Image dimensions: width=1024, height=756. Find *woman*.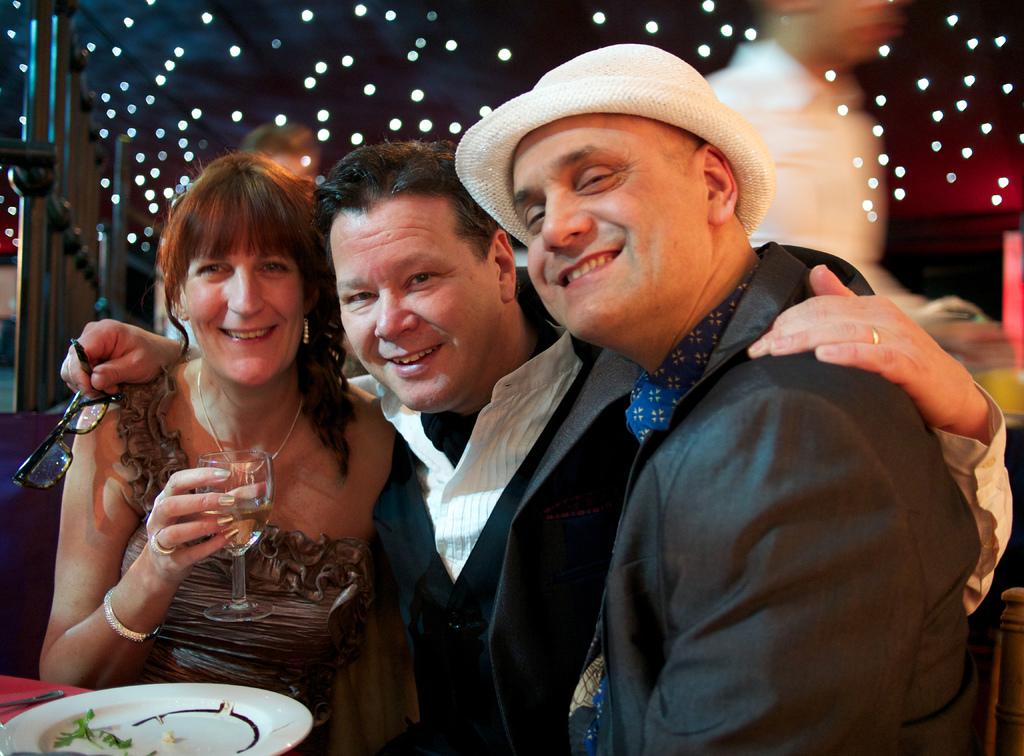
rect(60, 145, 379, 708).
